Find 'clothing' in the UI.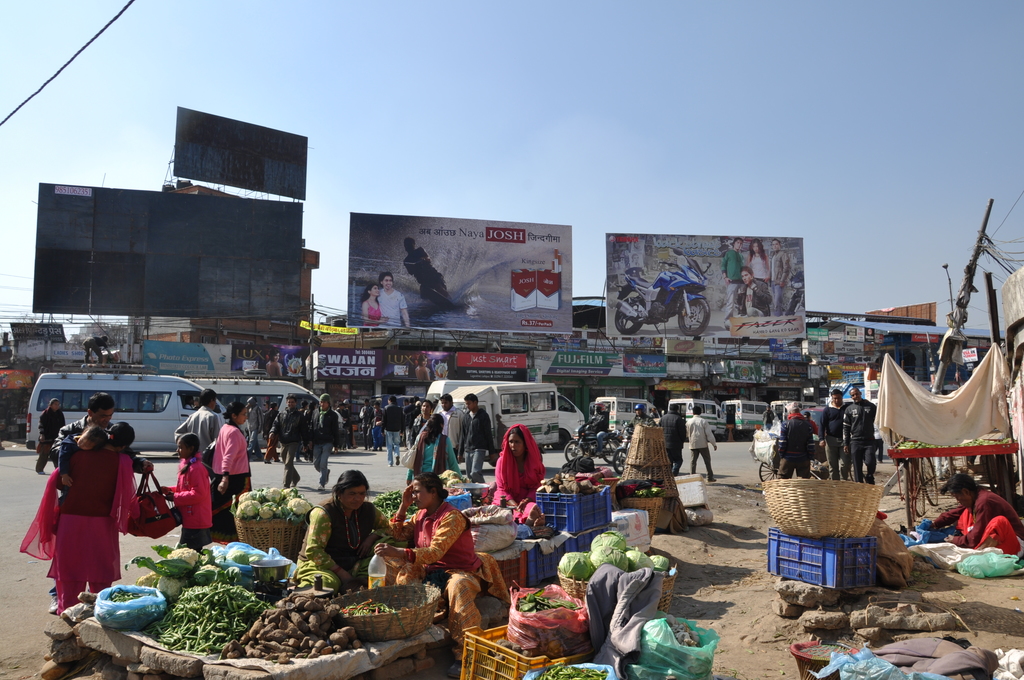
UI element at region(33, 397, 131, 610).
